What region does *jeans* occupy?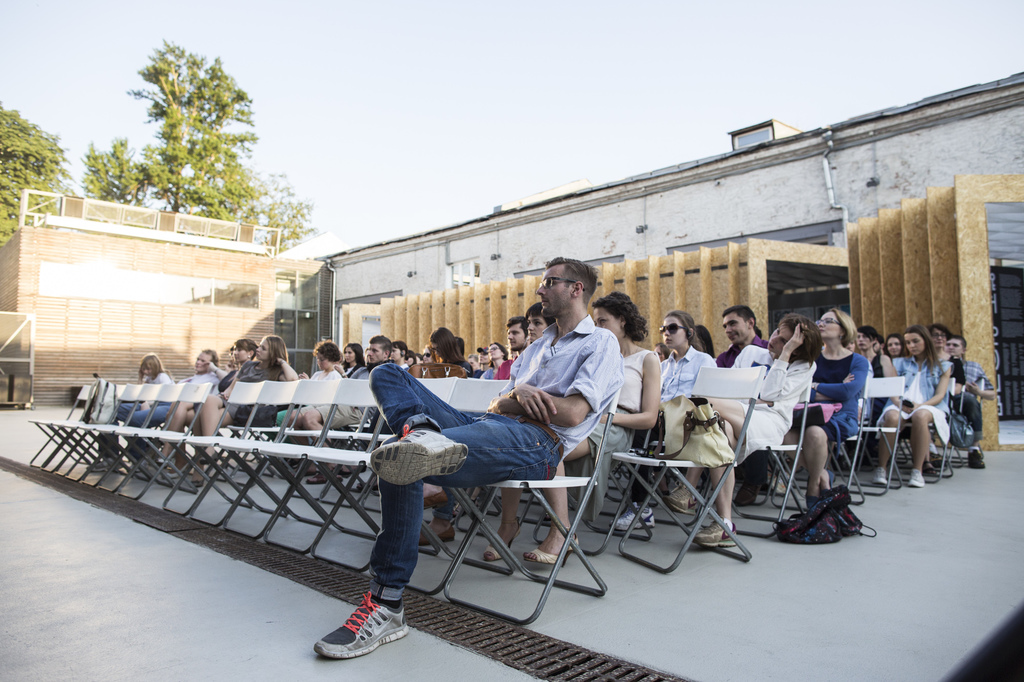
107/400/170/454.
